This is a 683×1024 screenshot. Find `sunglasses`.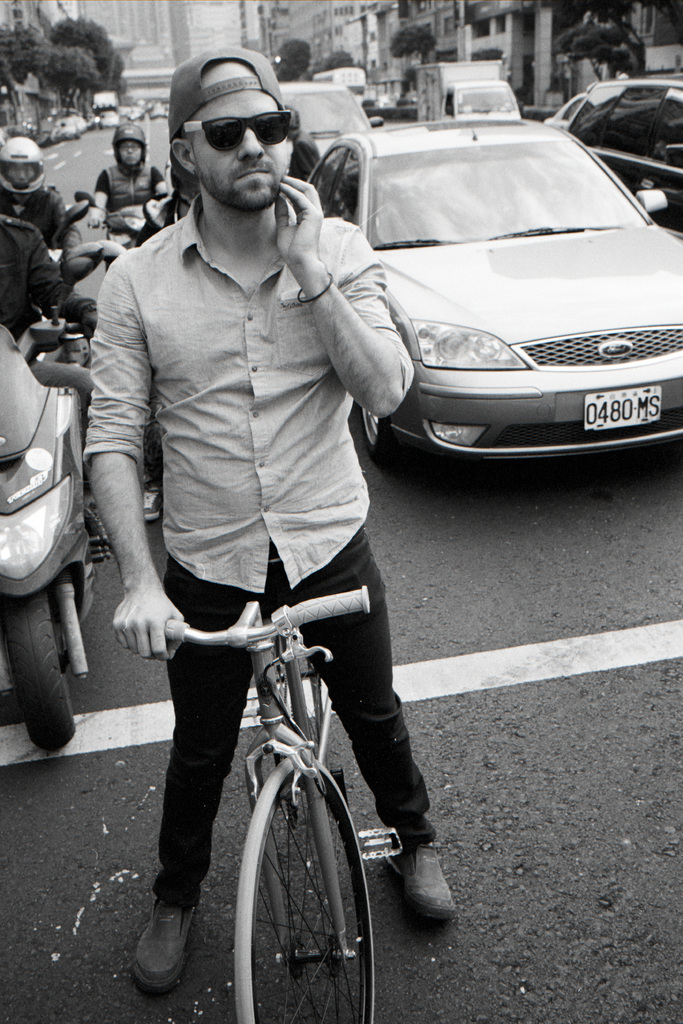
Bounding box: bbox(180, 109, 292, 154).
